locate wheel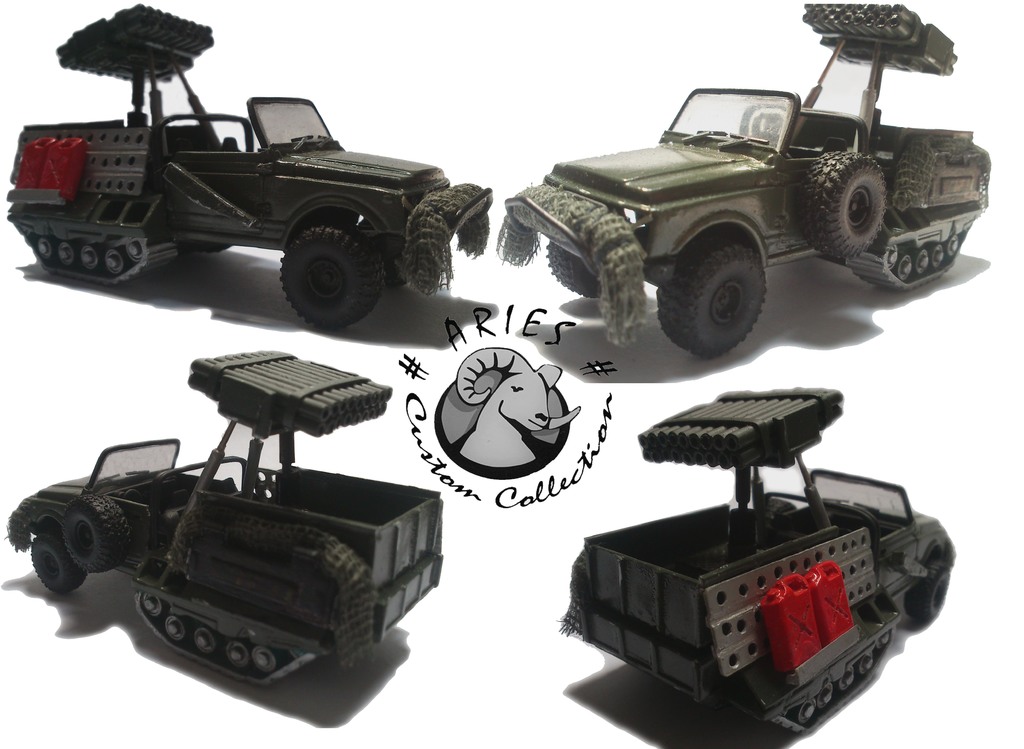
541 243 605 303
